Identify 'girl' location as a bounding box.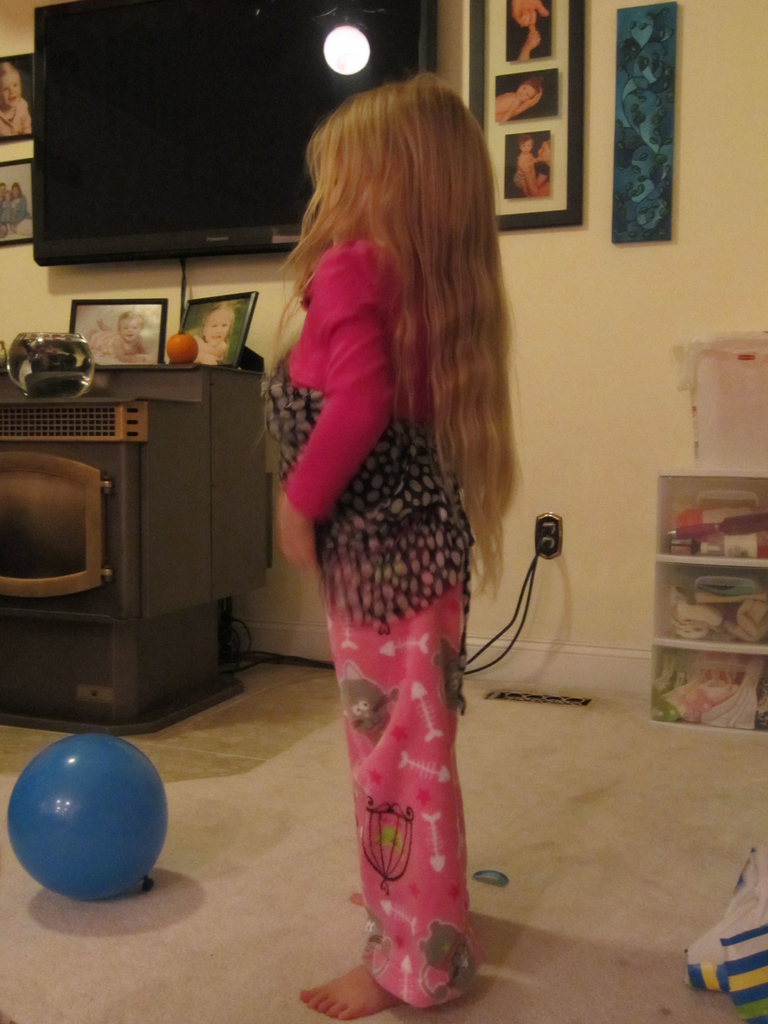
detection(256, 70, 532, 1022).
